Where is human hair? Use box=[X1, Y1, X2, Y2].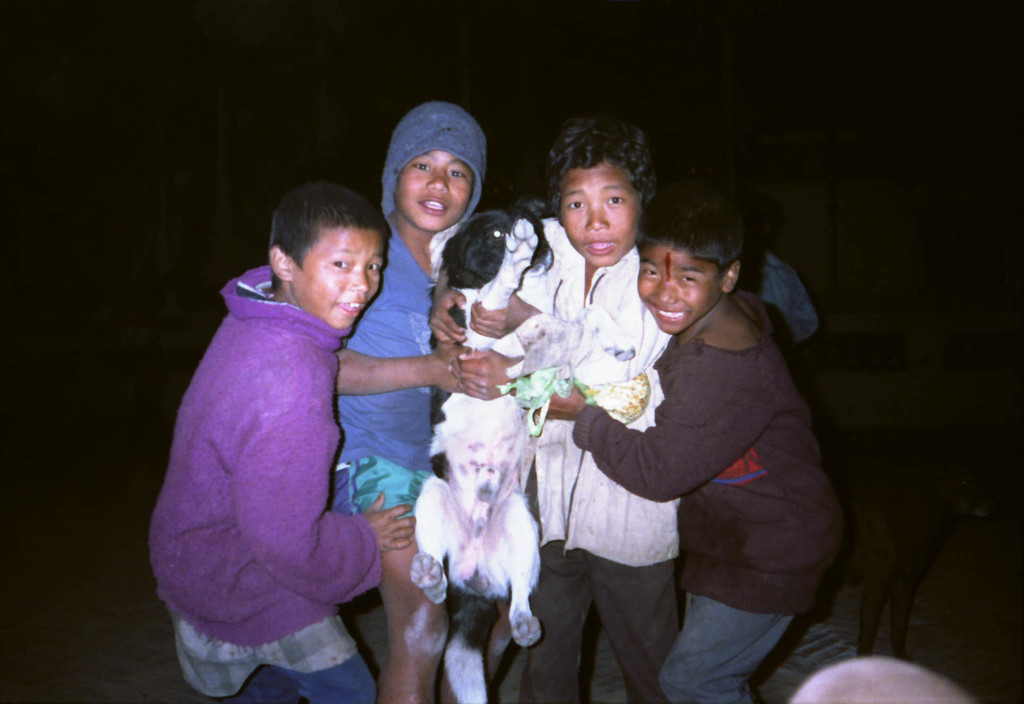
box=[539, 109, 662, 224].
